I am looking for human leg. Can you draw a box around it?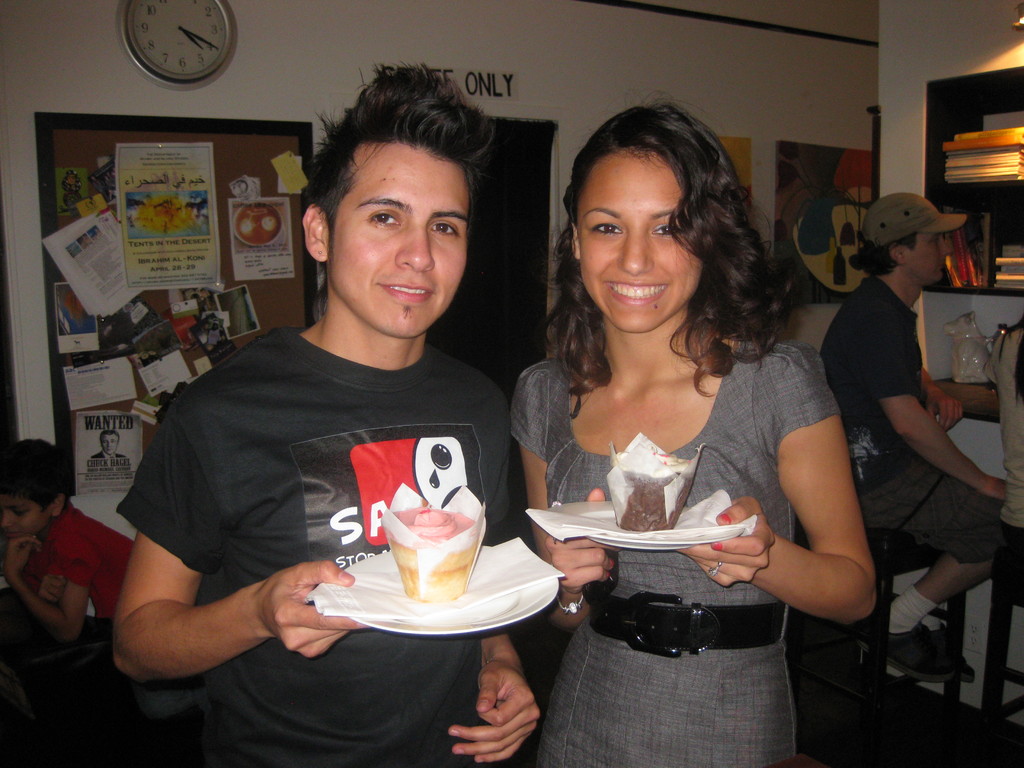
Sure, the bounding box is region(917, 478, 999, 688).
